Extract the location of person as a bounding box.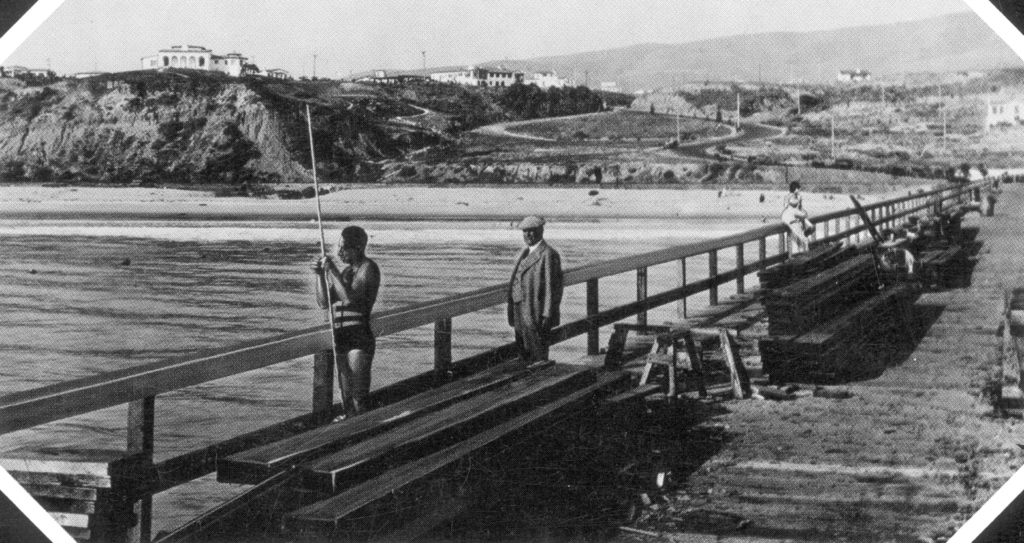
x1=308 y1=209 x2=380 y2=421.
